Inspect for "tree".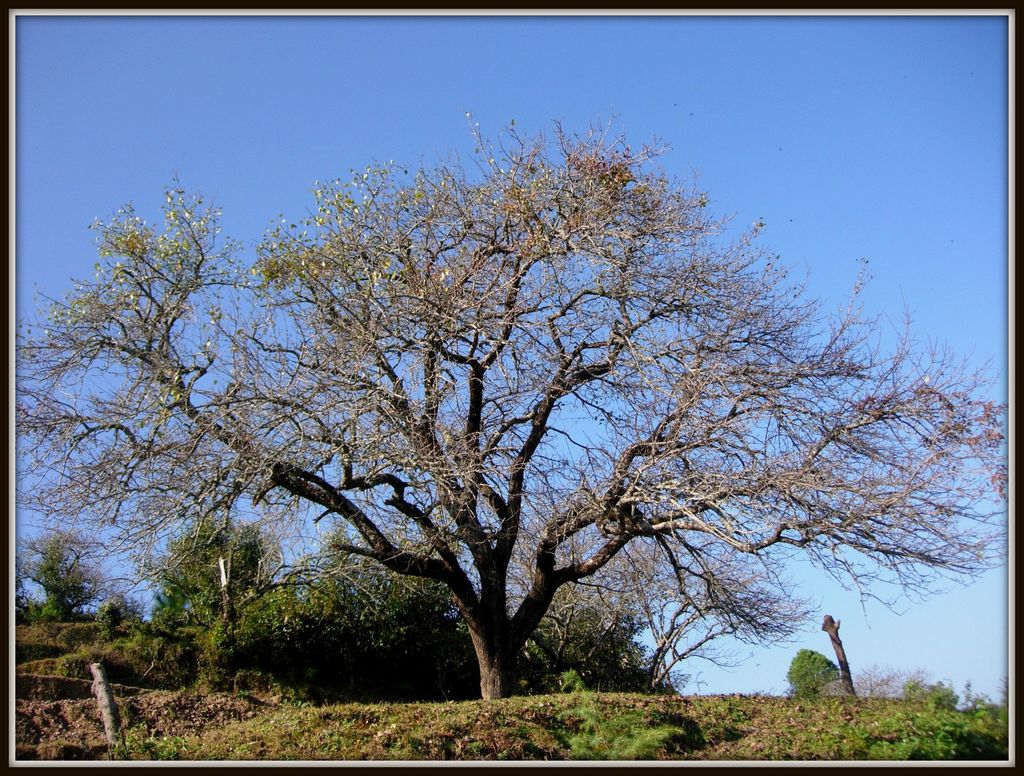
Inspection: 12,516,102,622.
